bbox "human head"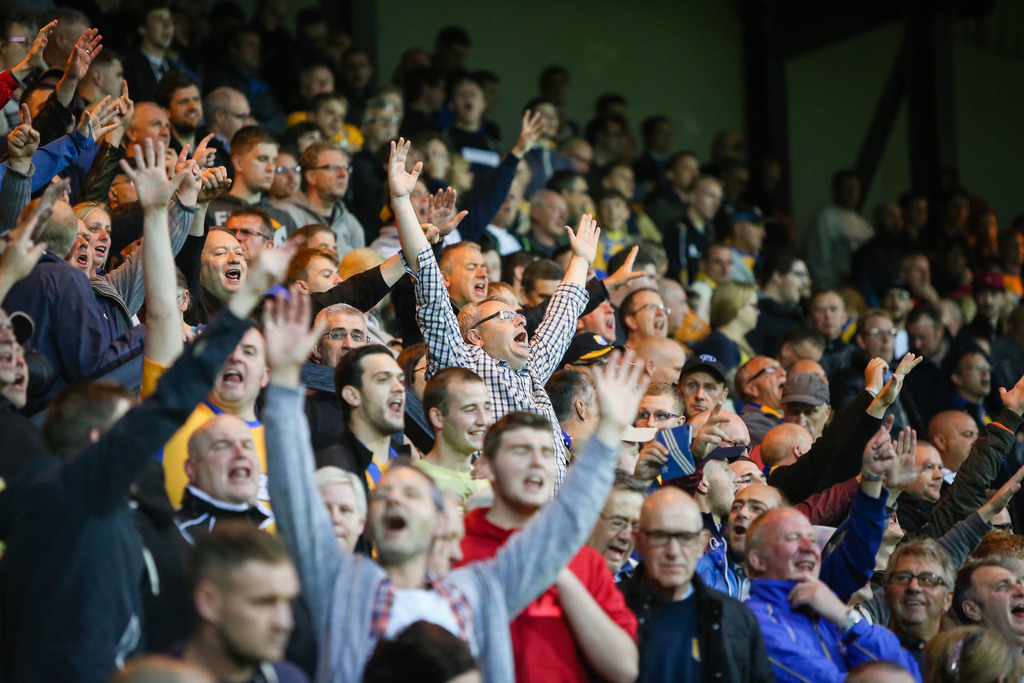
198 229 250 297
